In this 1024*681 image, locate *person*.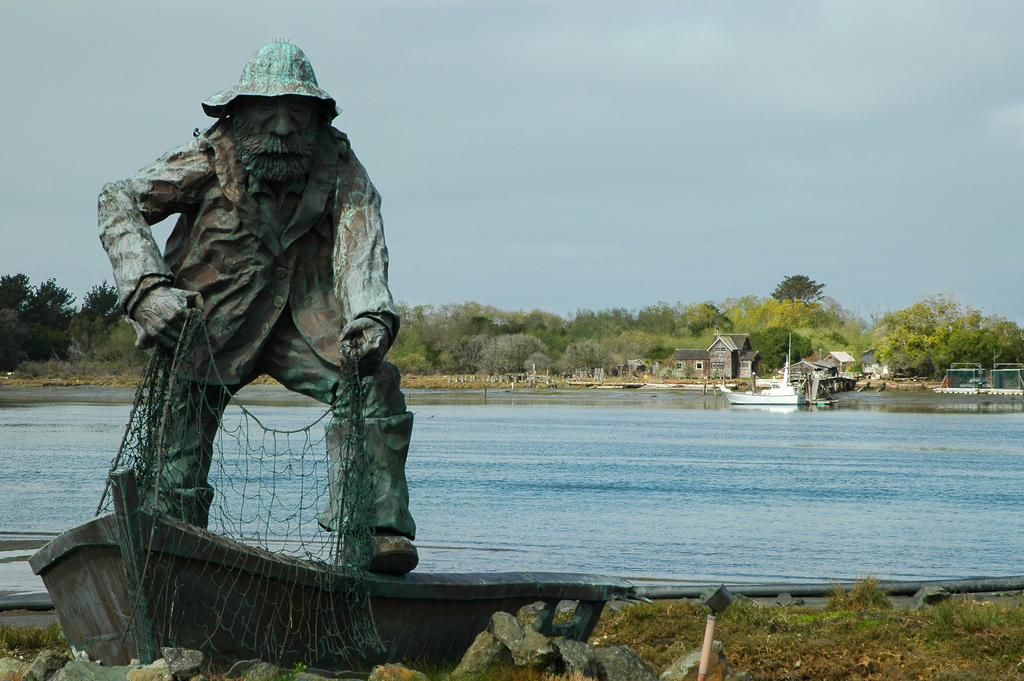
Bounding box: [left=118, top=31, right=391, bottom=598].
